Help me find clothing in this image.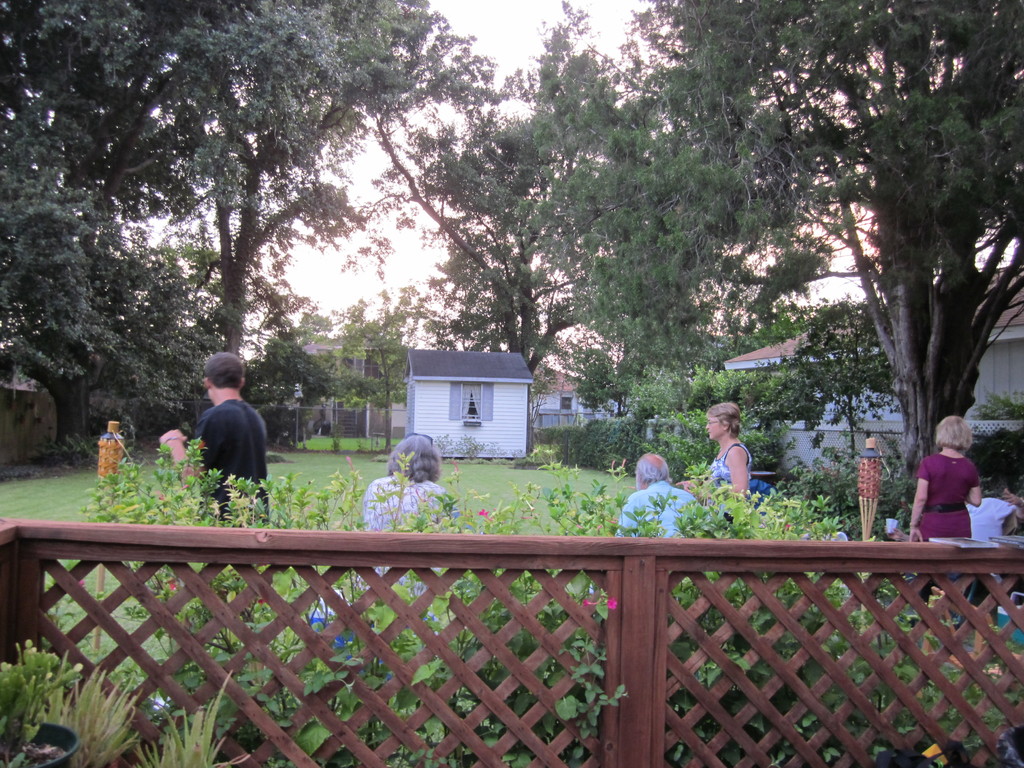
Found it: x1=851 y1=453 x2=887 y2=508.
